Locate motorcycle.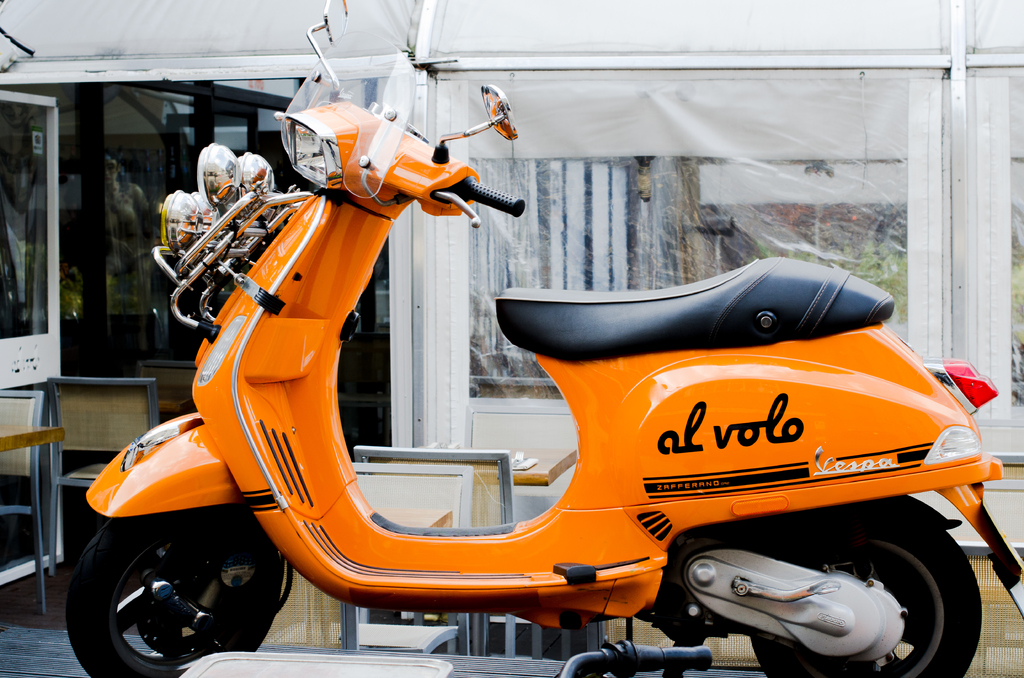
Bounding box: 61/0/1023/677.
